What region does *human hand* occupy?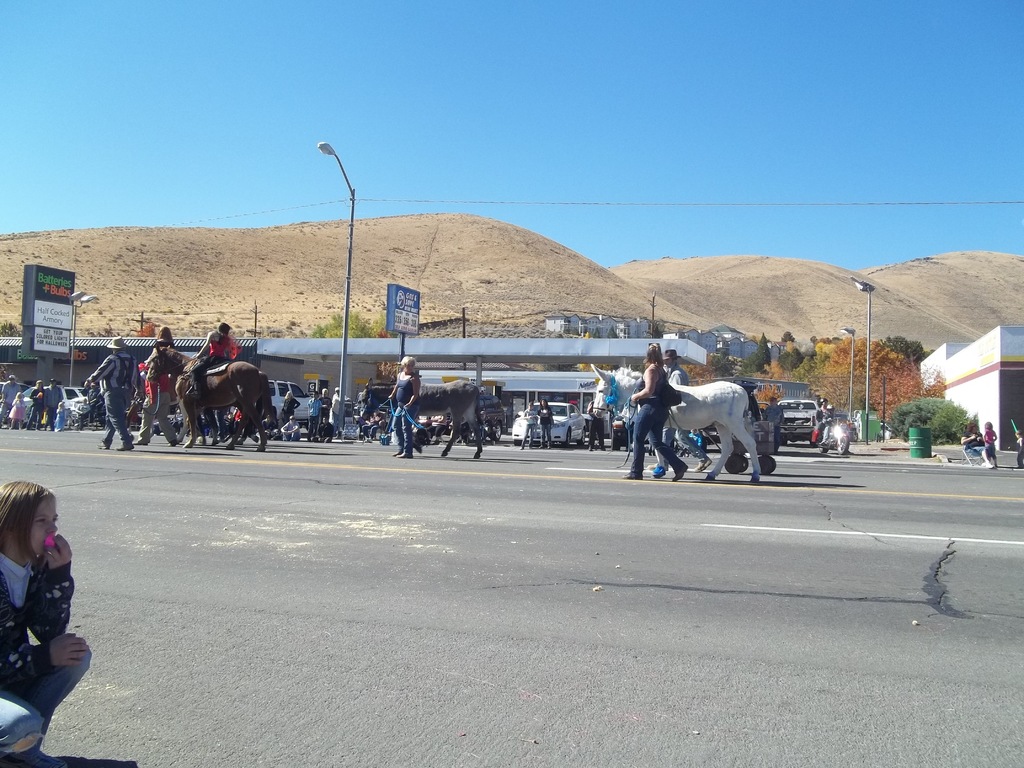
42,534,72,569.
